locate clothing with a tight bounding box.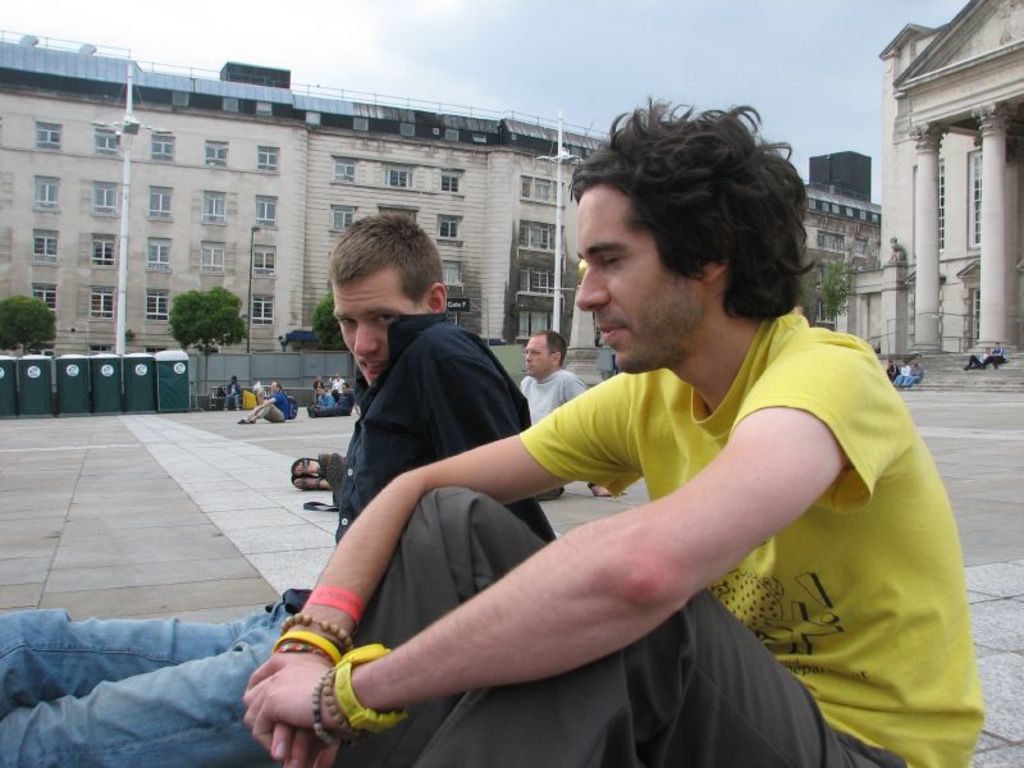
pyautogui.locateOnScreen(988, 351, 1002, 364).
